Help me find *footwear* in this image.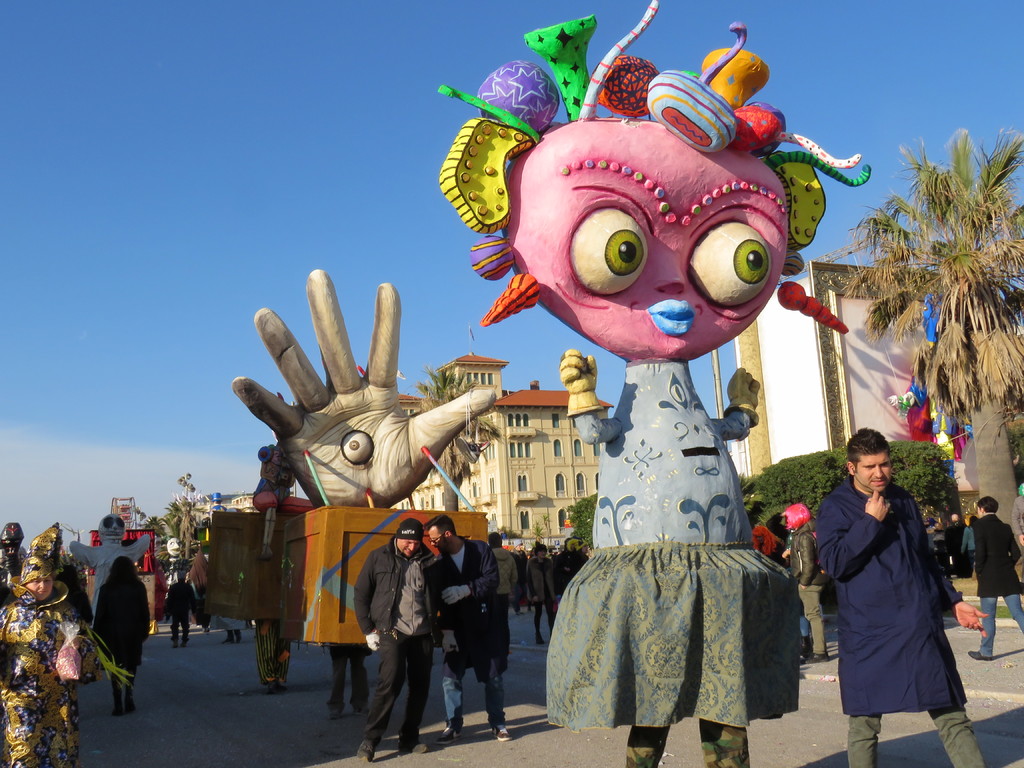
Found it: (355, 740, 367, 766).
